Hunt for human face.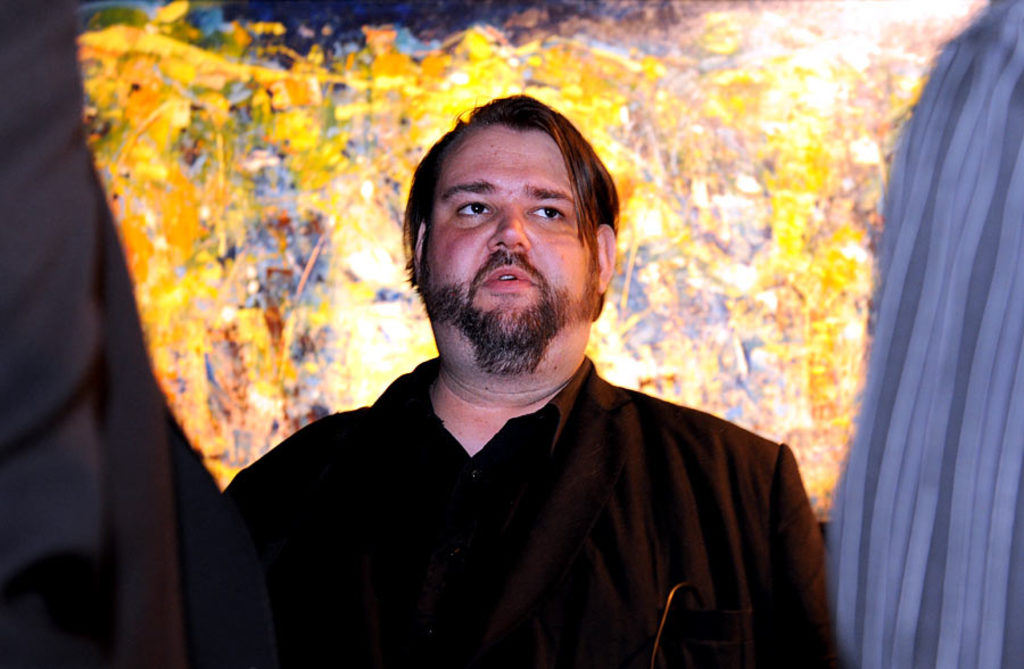
Hunted down at crop(422, 135, 601, 340).
